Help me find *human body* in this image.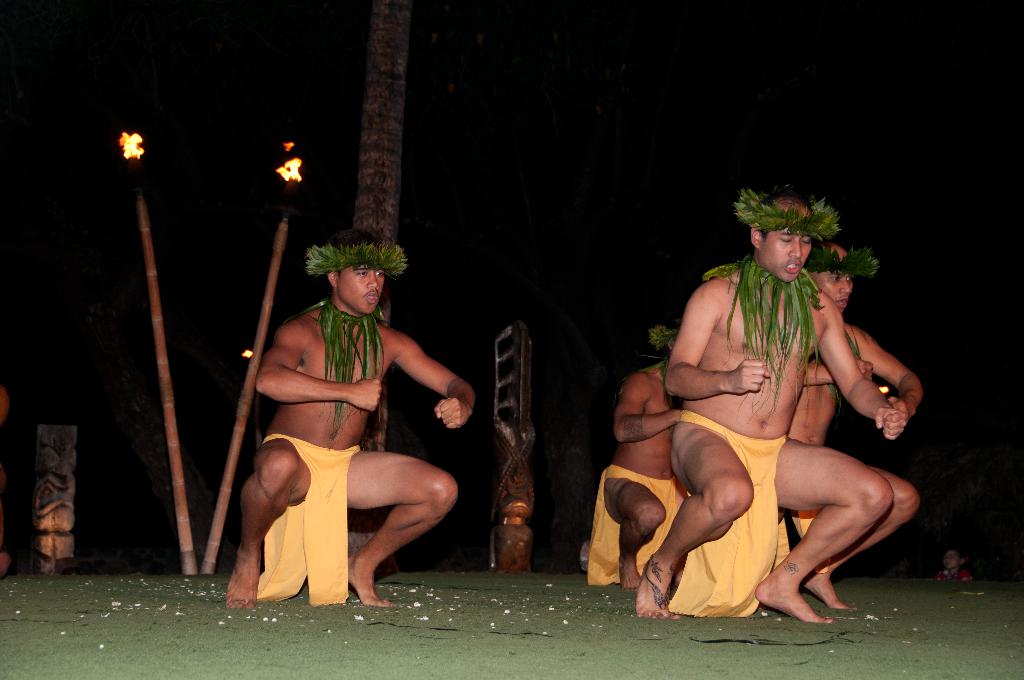
Found it: <box>588,321,691,583</box>.
